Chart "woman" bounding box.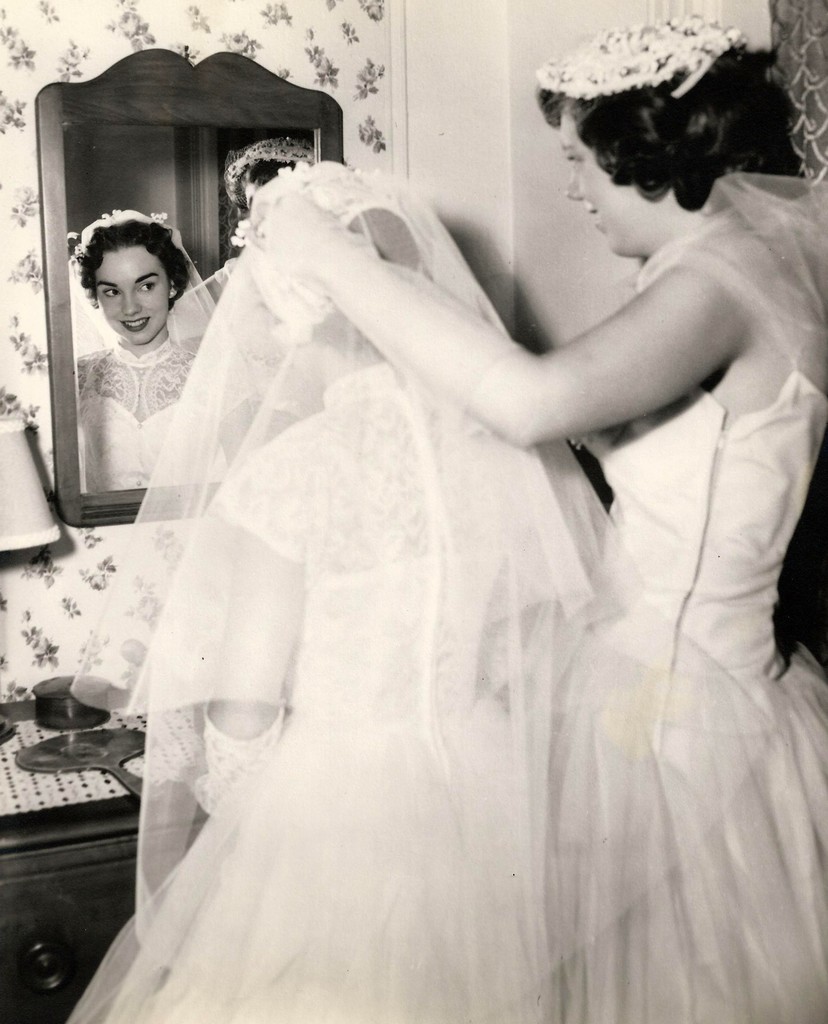
Charted: crop(257, 15, 827, 1023).
